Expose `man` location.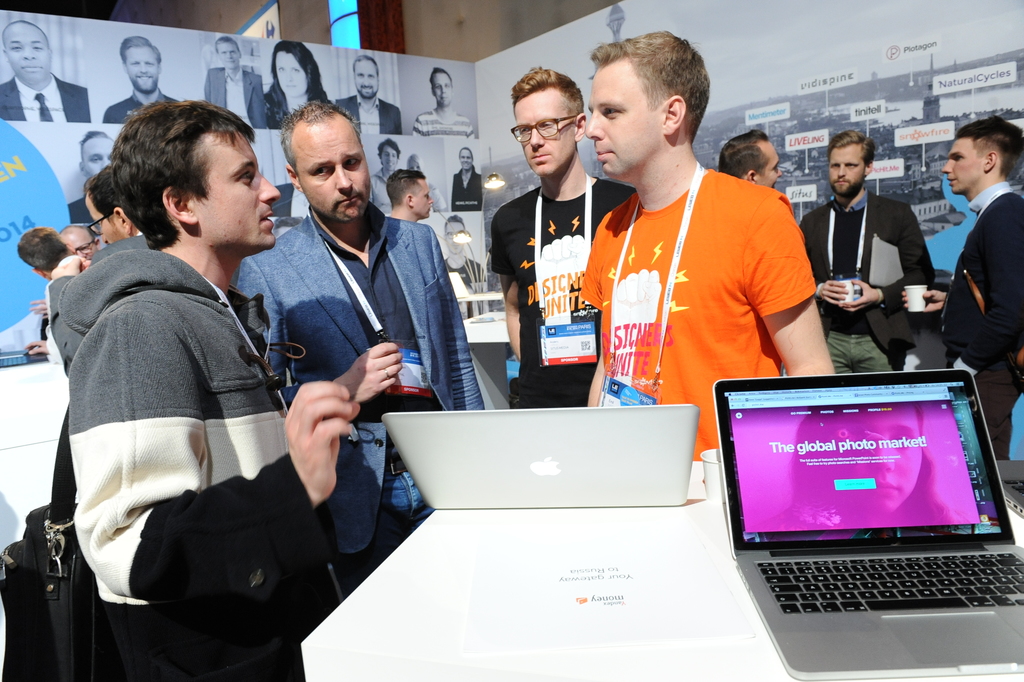
Exposed at bbox(197, 39, 277, 127).
